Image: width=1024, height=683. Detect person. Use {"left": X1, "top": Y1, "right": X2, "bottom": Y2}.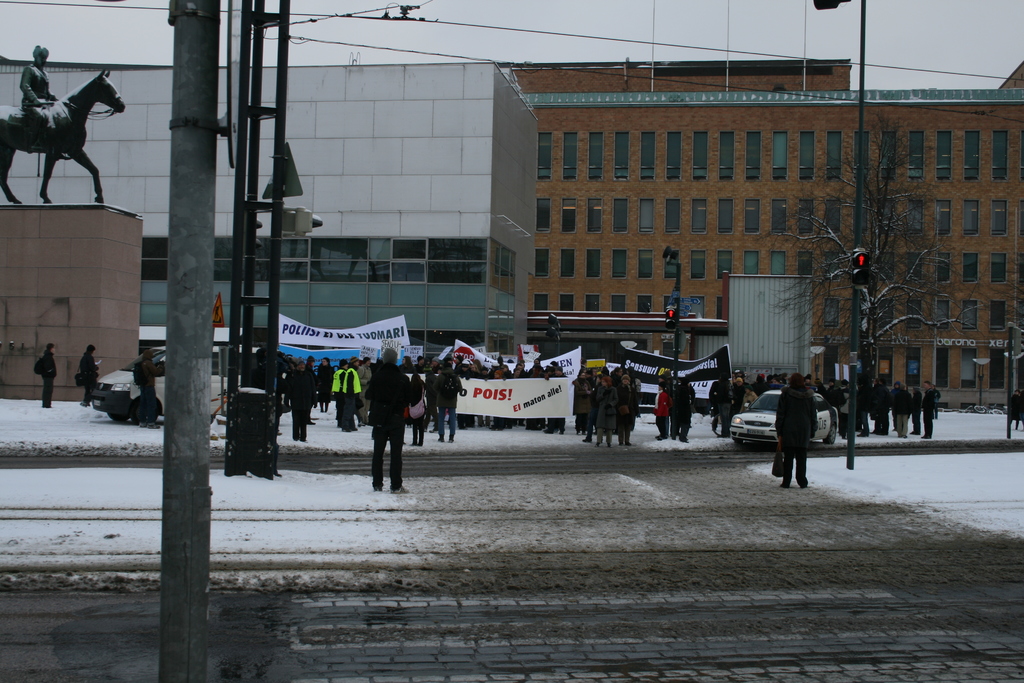
{"left": 573, "top": 375, "right": 598, "bottom": 431}.
